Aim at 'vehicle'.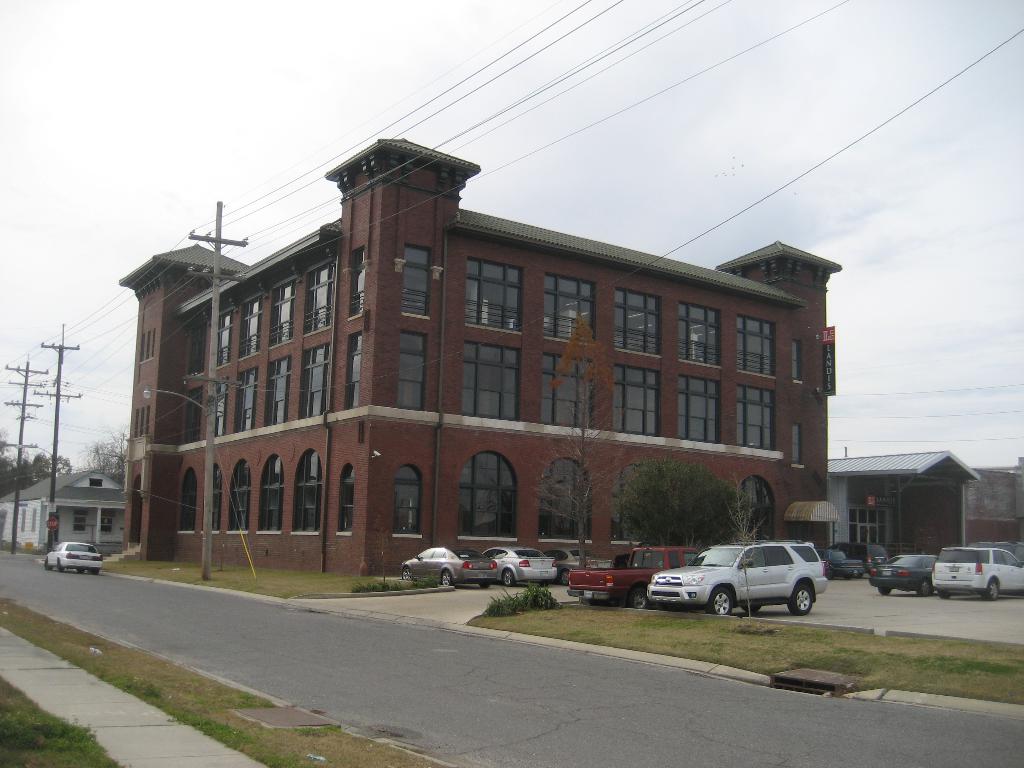
Aimed at <bbox>866, 548, 934, 595</bbox>.
